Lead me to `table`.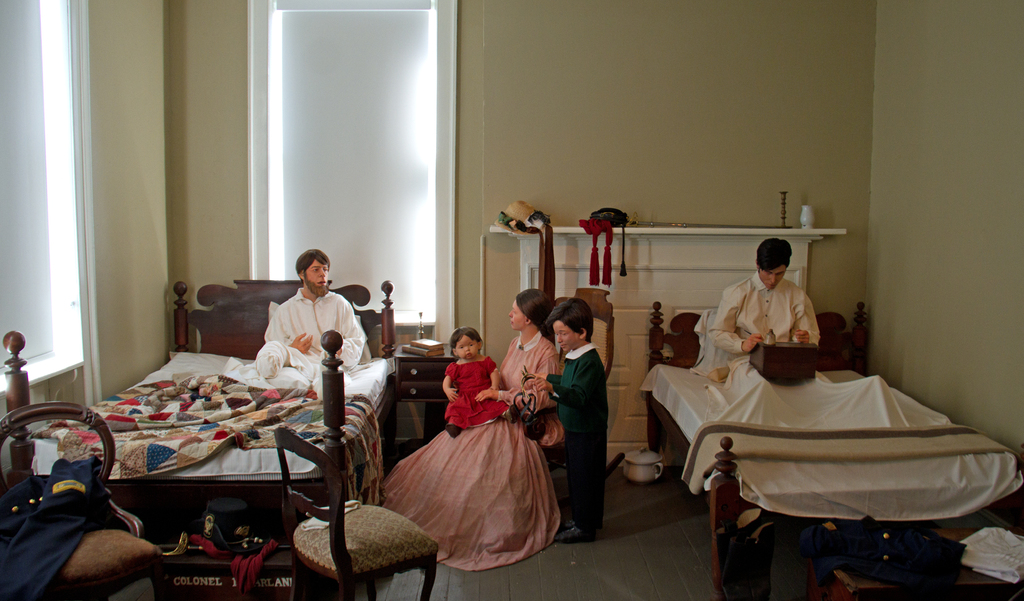
Lead to [left=391, top=343, right=451, bottom=456].
